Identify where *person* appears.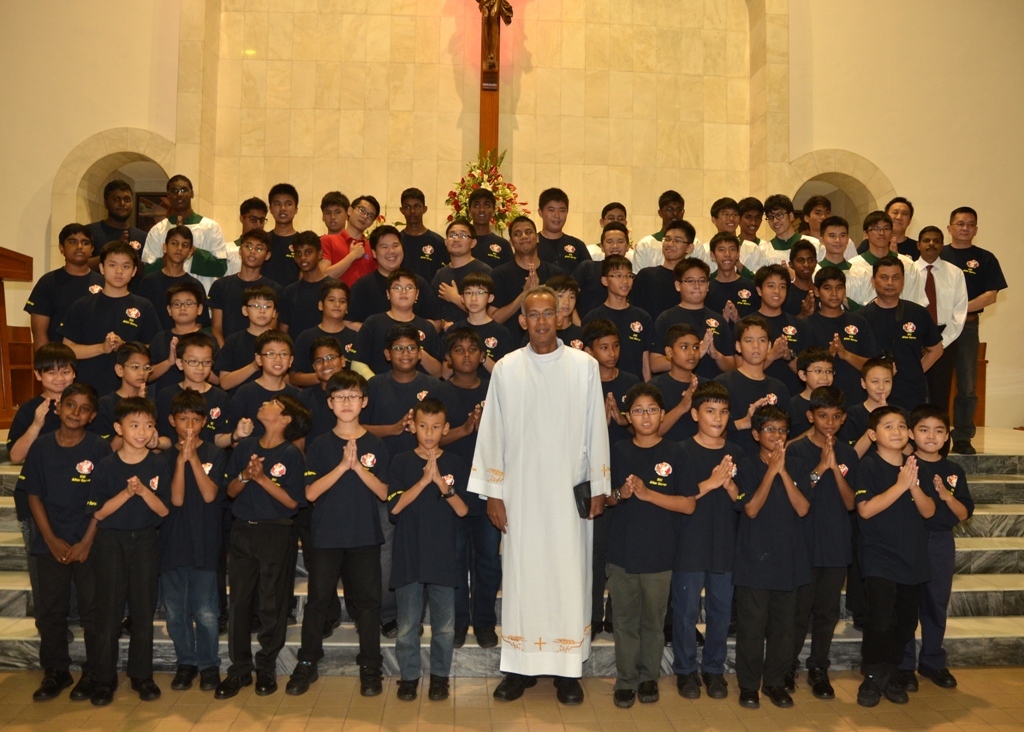
Appears at (87, 393, 175, 708).
